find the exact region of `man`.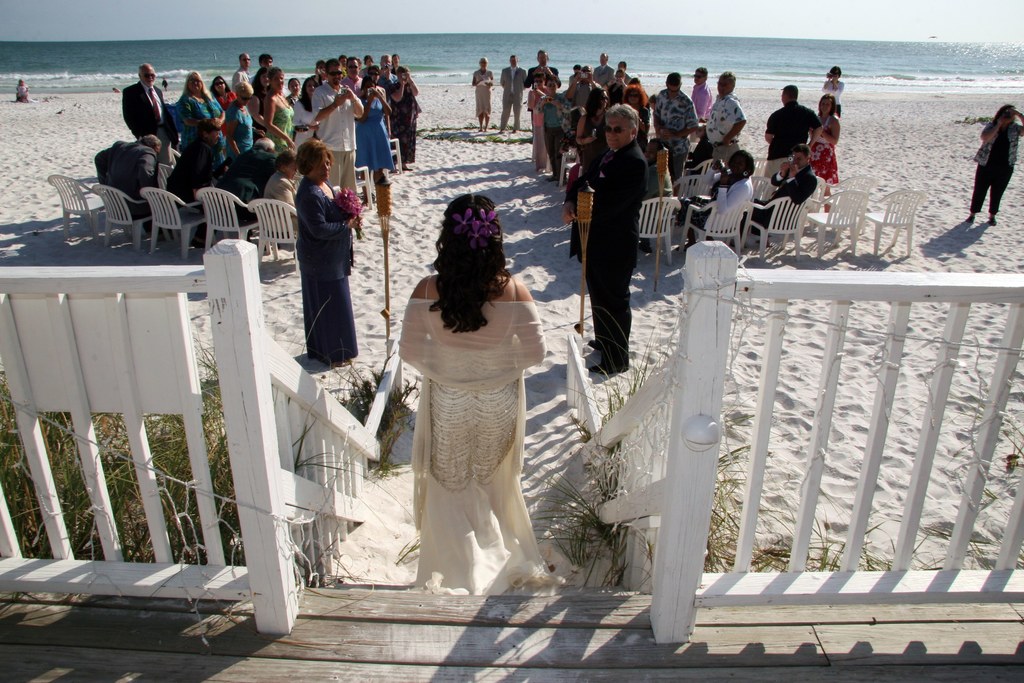
Exact region: bbox(164, 120, 222, 249).
